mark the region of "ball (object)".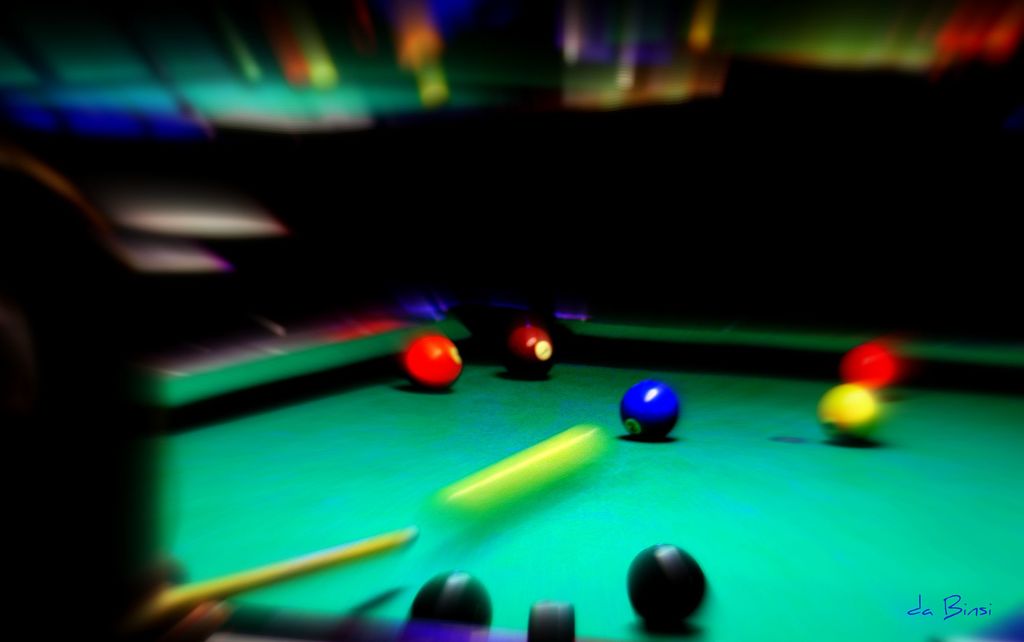
Region: [404, 567, 495, 641].
